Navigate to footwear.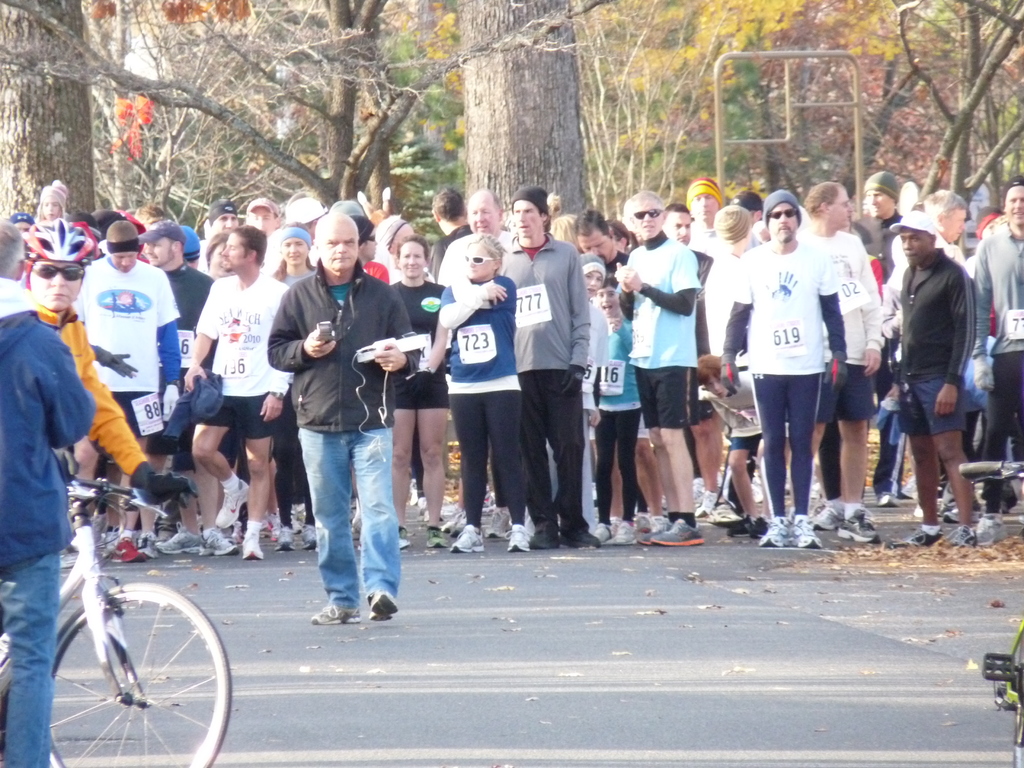
Navigation target: 300/524/316/548.
